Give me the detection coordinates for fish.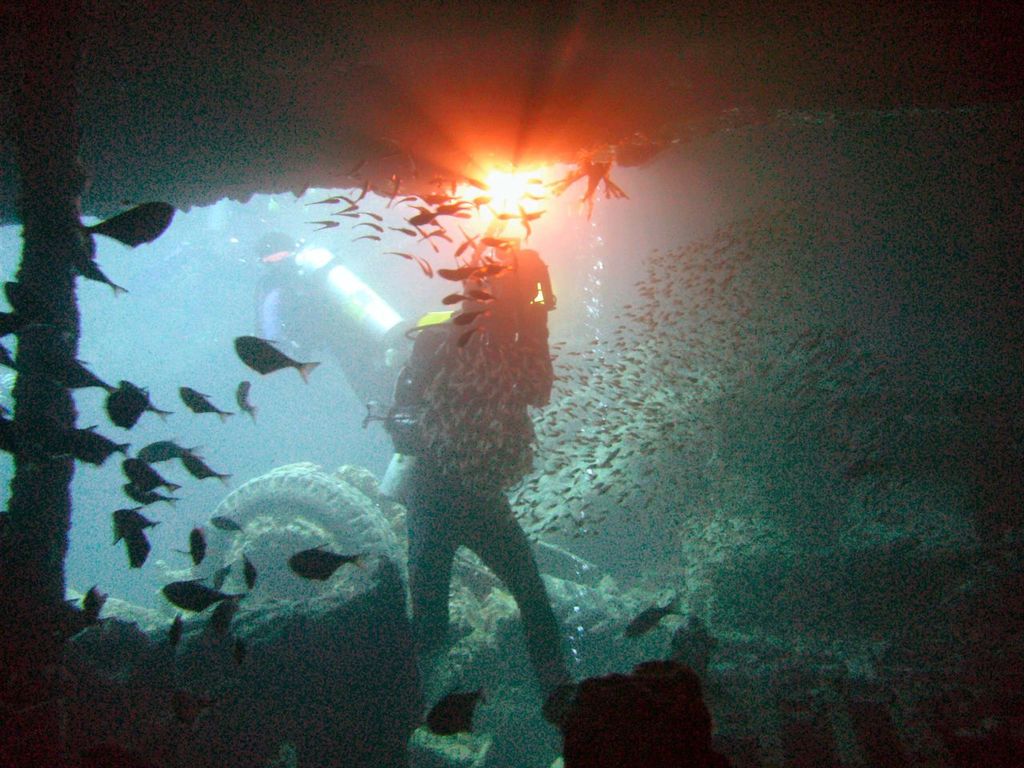
left=211, top=566, right=231, bottom=593.
